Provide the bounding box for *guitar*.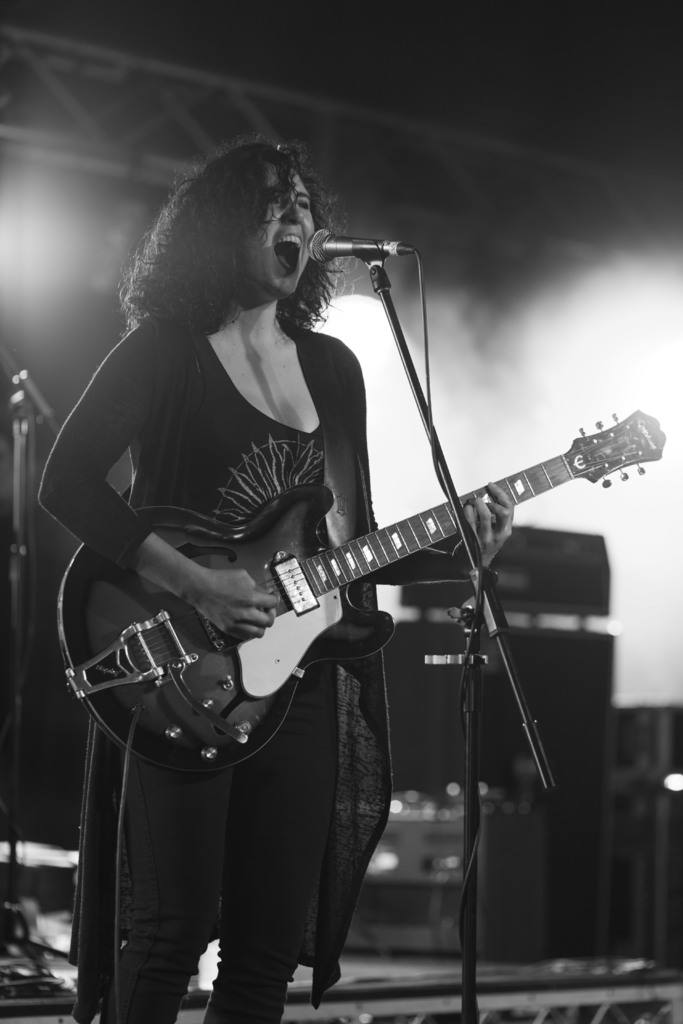
bbox=(58, 399, 662, 787).
